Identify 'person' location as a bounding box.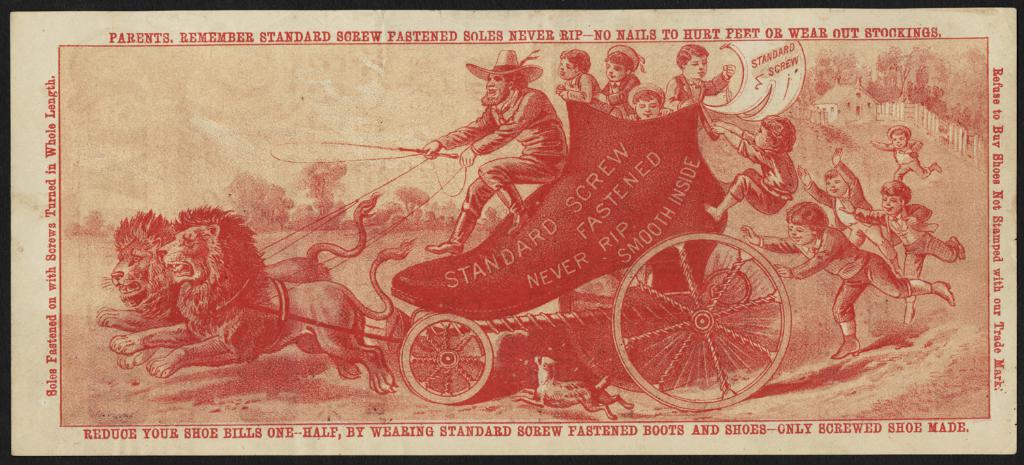
box(874, 126, 943, 184).
